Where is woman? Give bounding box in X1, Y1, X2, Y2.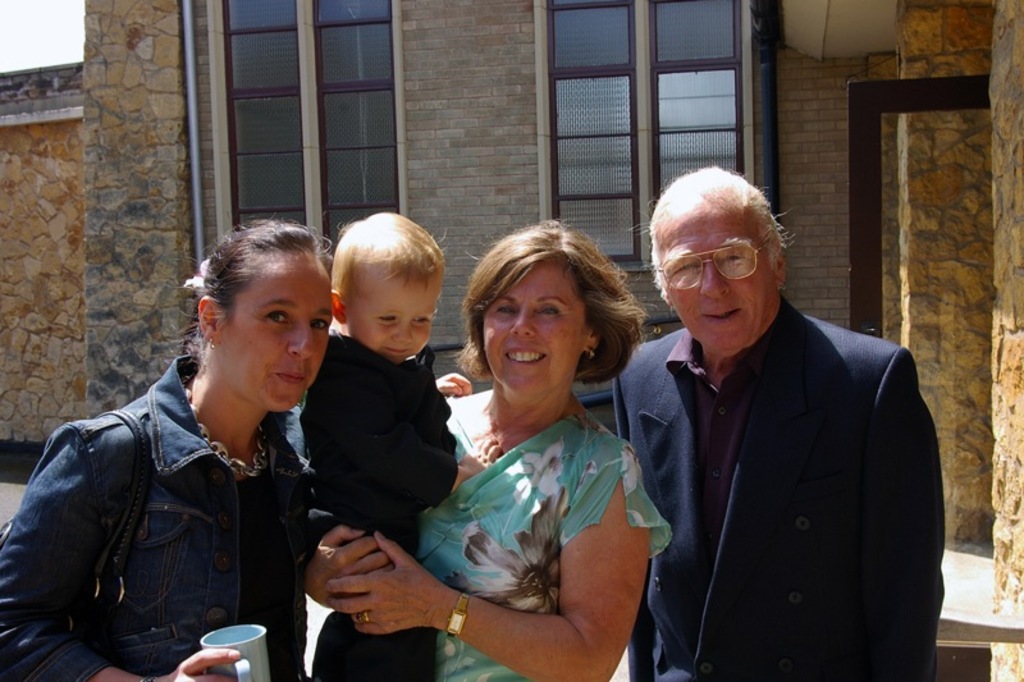
303, 221, 686, 681.
